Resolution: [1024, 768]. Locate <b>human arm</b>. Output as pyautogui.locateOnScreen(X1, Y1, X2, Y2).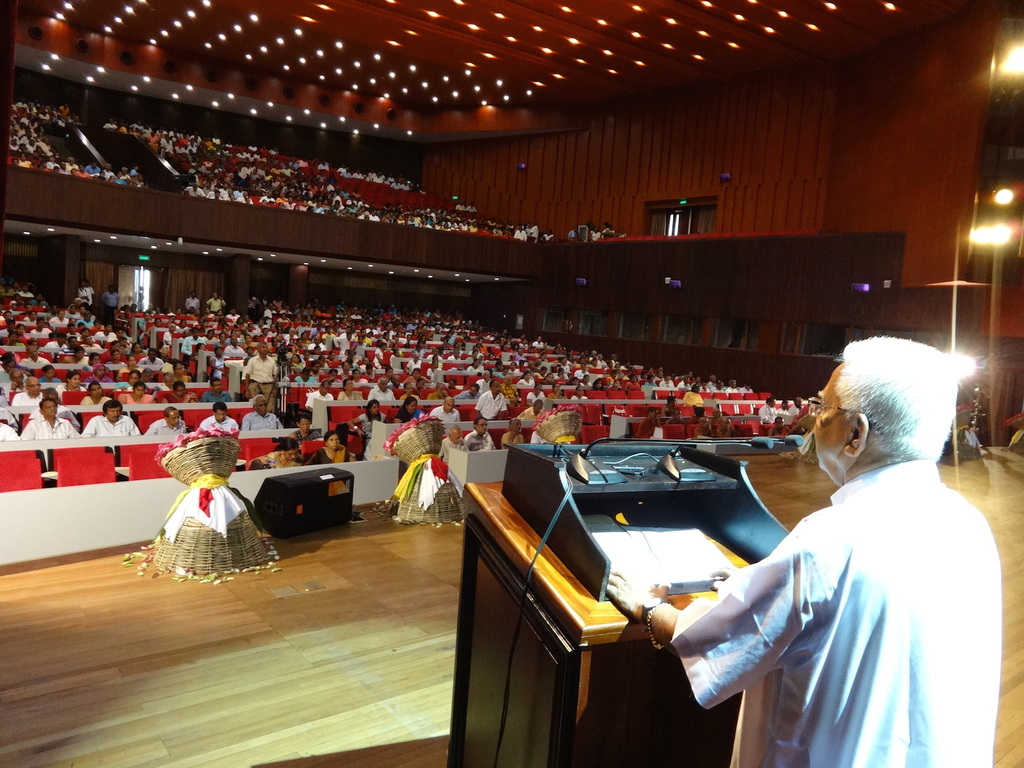
pyautogui.locateOnScreen(511, 230, 516, 240).
